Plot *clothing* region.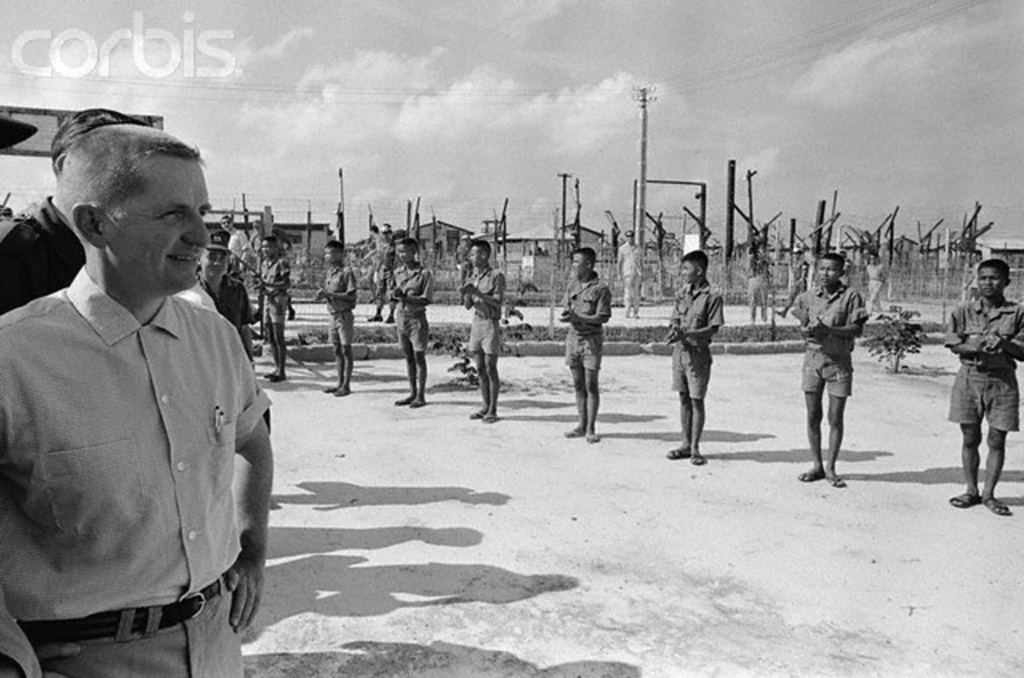
Plotted at left=562, top=270, right=616, bottom=365.
